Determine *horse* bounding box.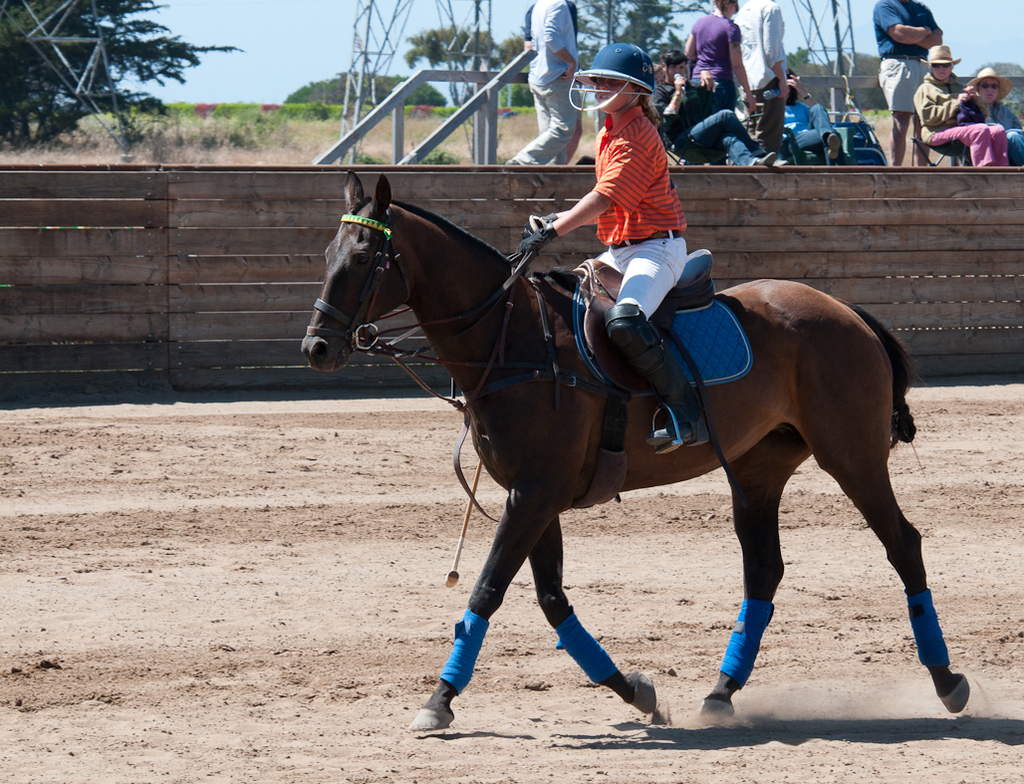
Determined: left=292, top=172, right=970, bottom=738.
